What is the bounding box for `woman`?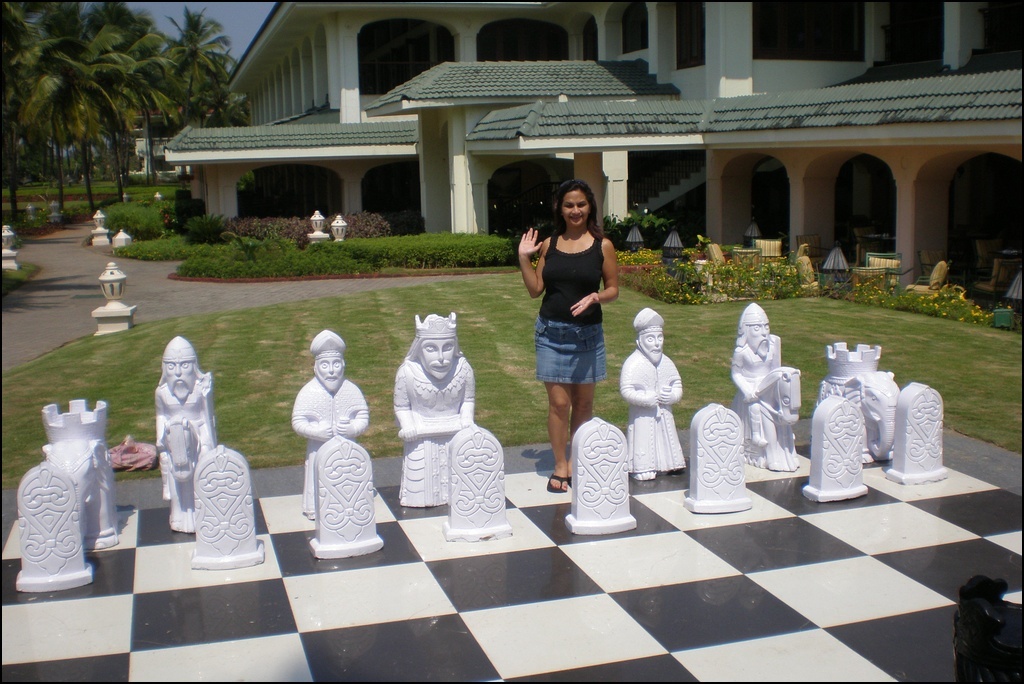
x1=519, y1=173, x2=639, y2=497.
